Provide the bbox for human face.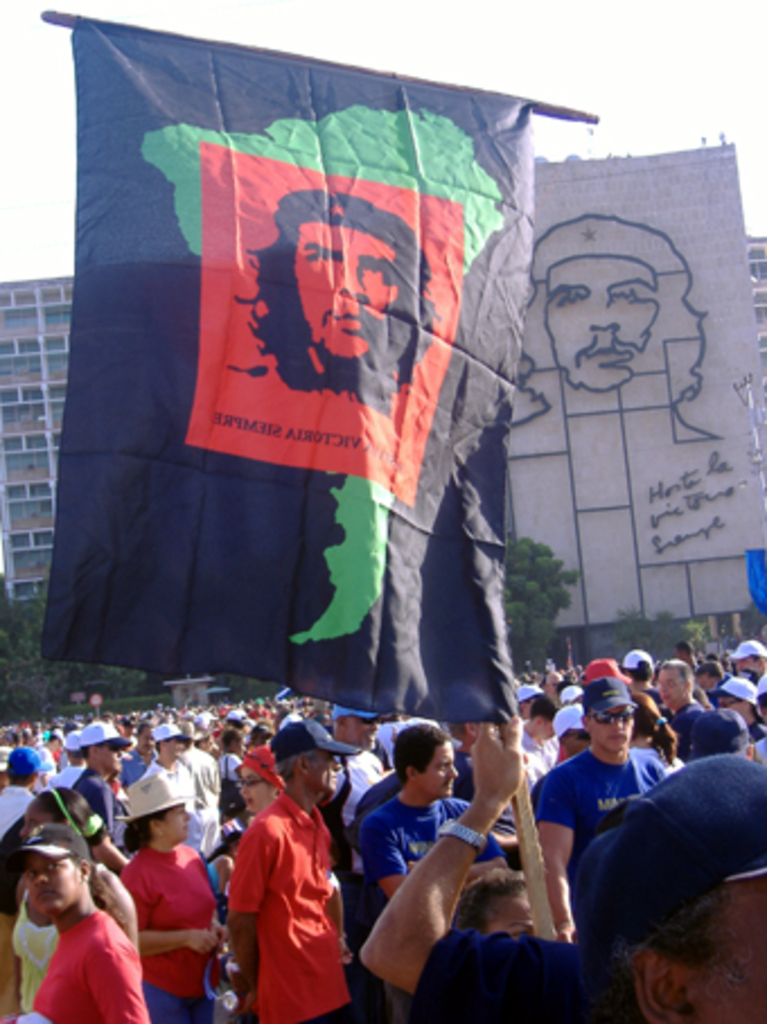
(x1=476, y1=895, x2=528, y2=938).
